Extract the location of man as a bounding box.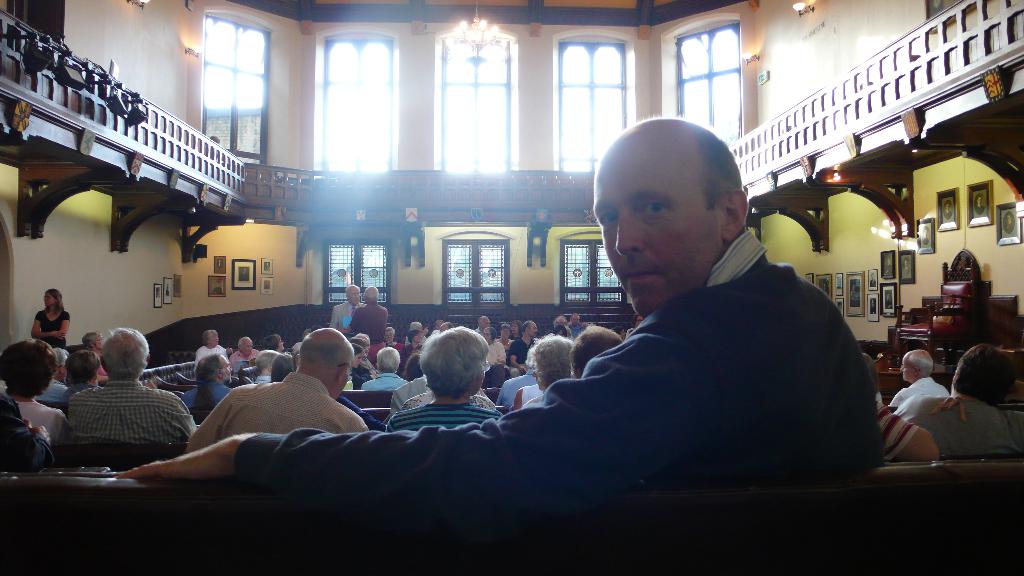
locate(163, 282, 171, 296).
